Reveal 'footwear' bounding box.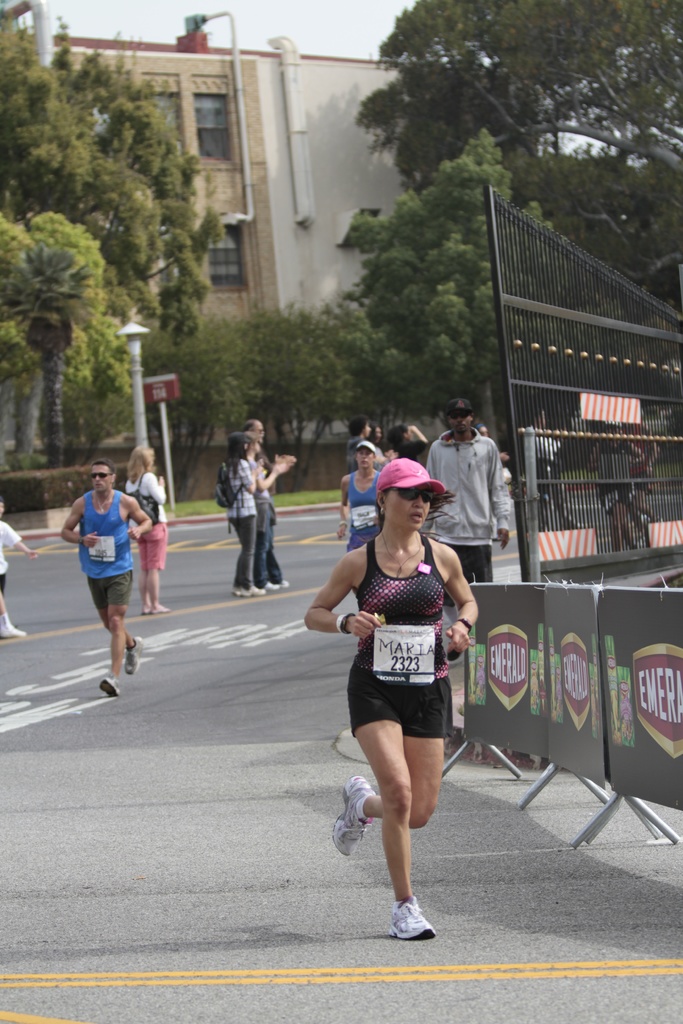
Revealed: x1=369 y1=899 x2=445 y2=954.
